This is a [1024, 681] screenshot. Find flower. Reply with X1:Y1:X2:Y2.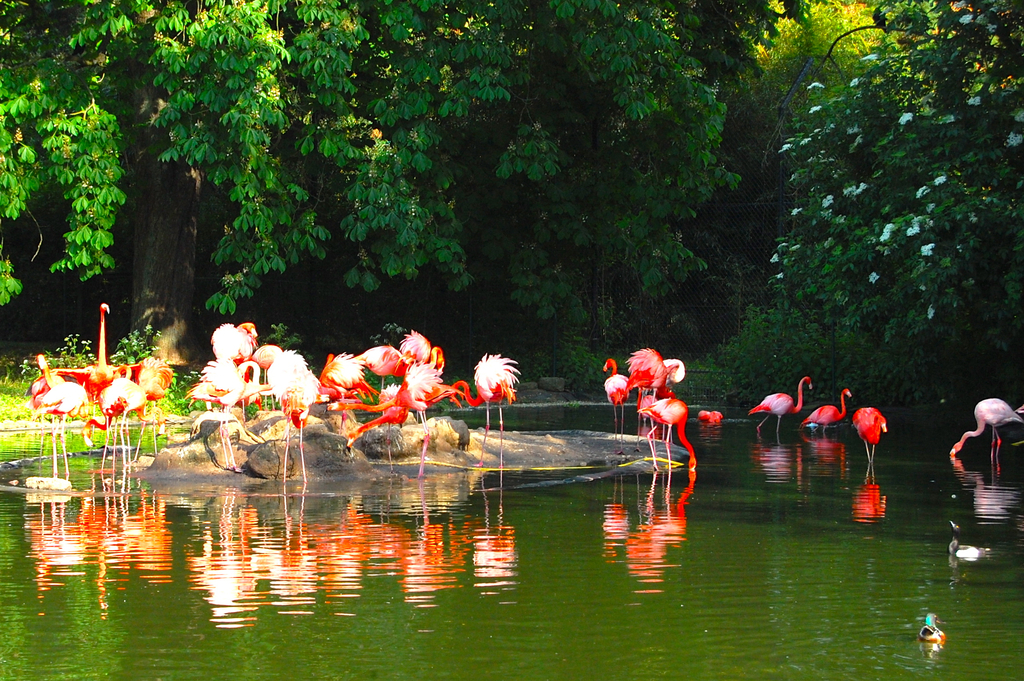
960:13:973:25.
